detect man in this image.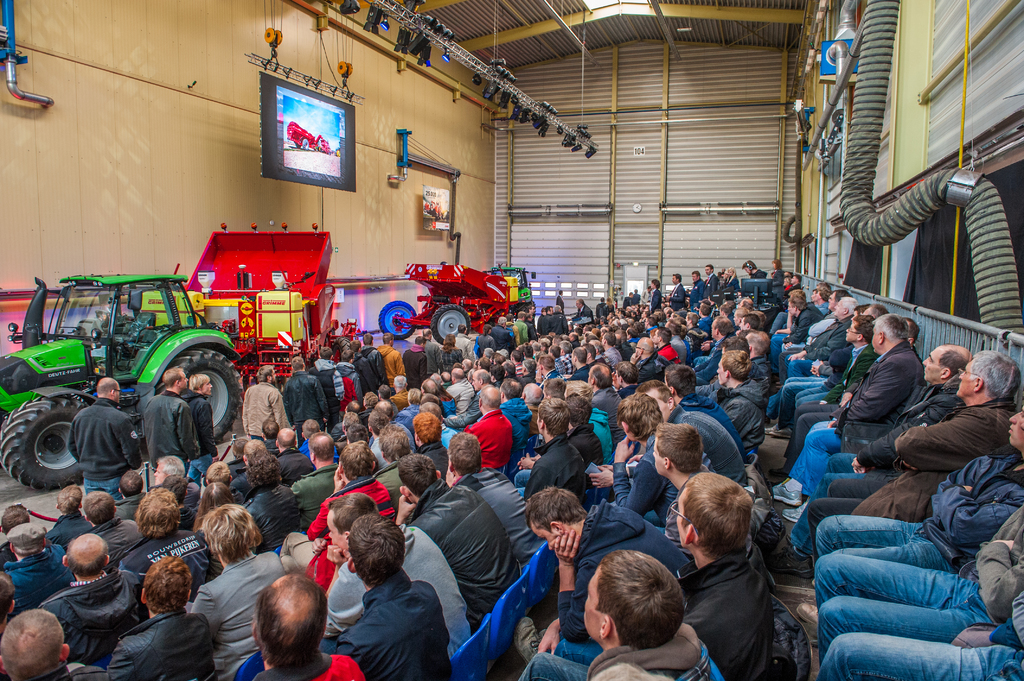
Detection: x1=543 y1=354 x2=563 y2=379.
